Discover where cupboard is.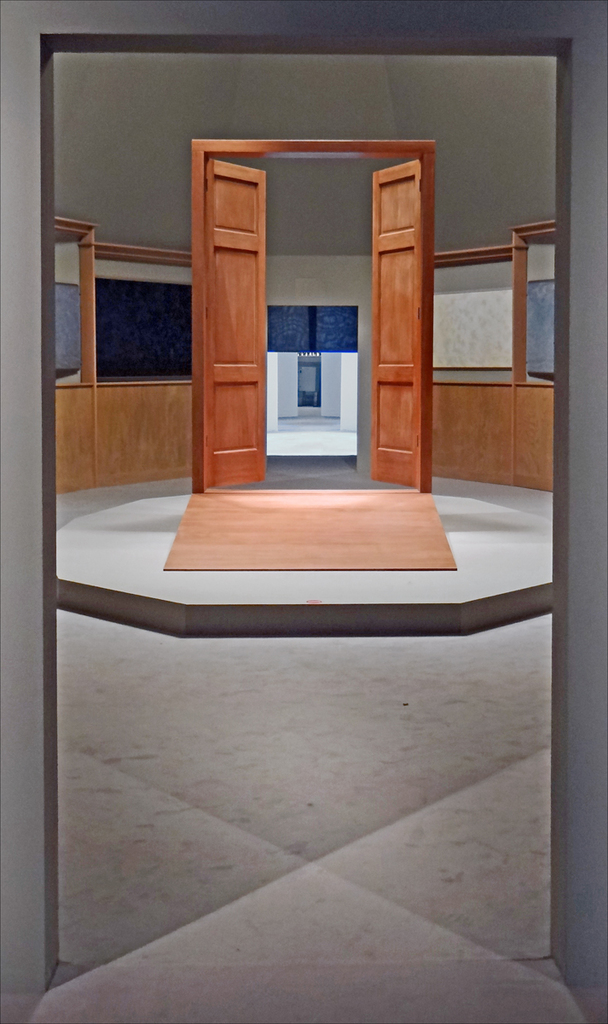
Discovered at detection(48, 218, 199, 496).
